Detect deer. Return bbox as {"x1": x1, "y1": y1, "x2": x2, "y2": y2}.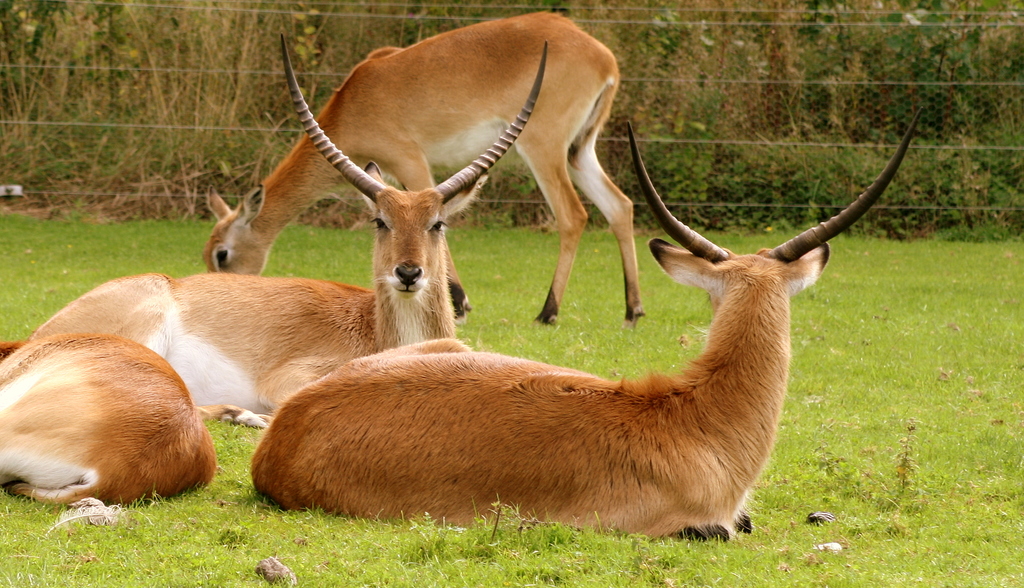
{"x1": 199, "y1": 9, "x2": 645, "y2": 334}.
